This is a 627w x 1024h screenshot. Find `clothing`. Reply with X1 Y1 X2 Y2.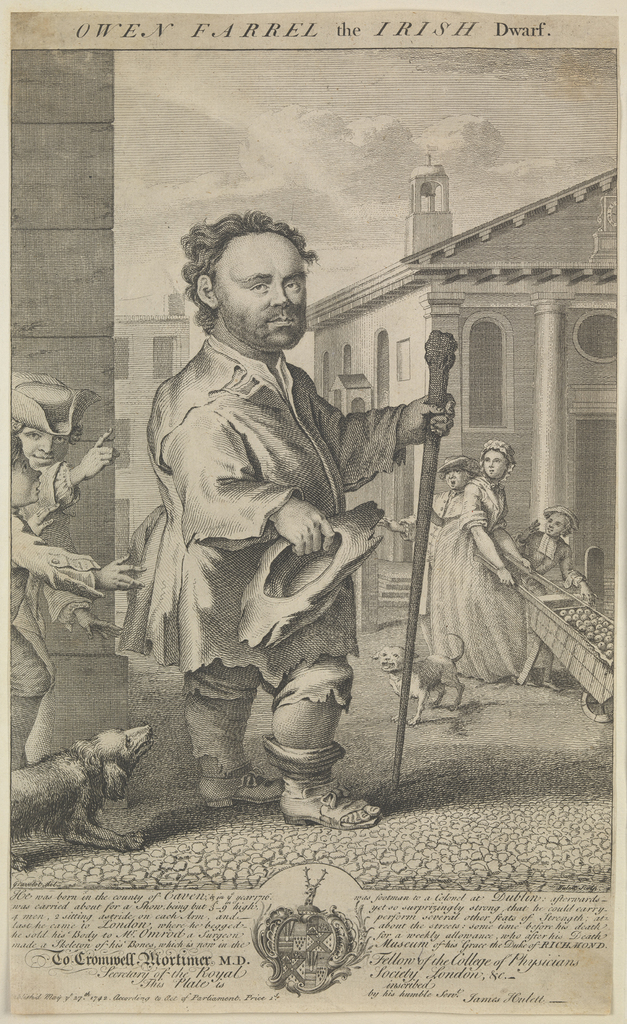
425 484 539 680.
